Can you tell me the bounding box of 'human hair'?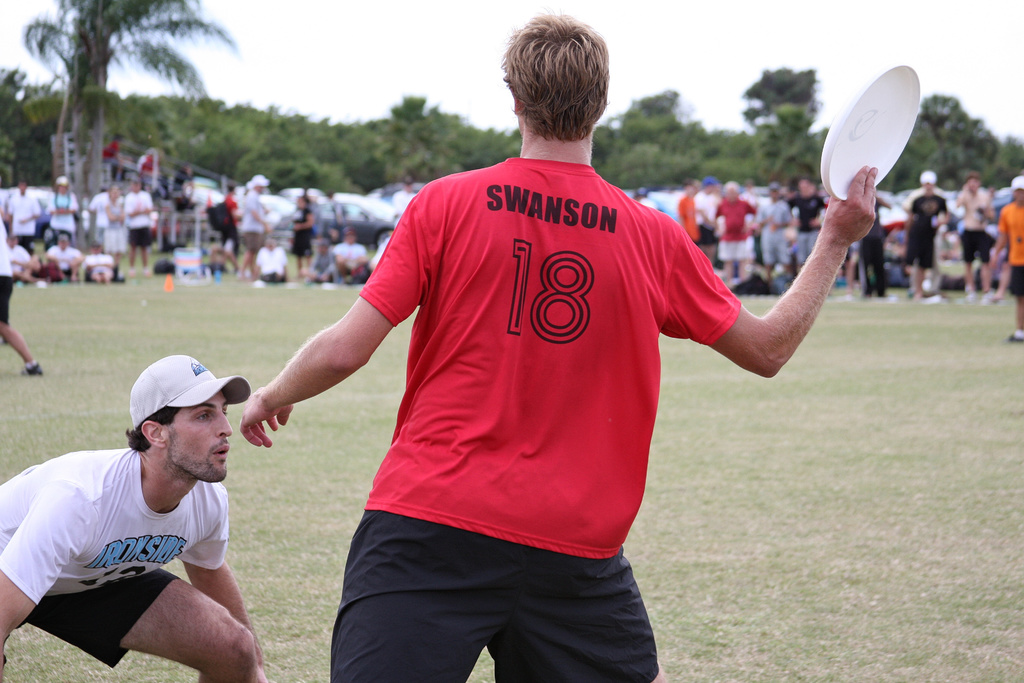
box=[508, 17, 618, 156].
